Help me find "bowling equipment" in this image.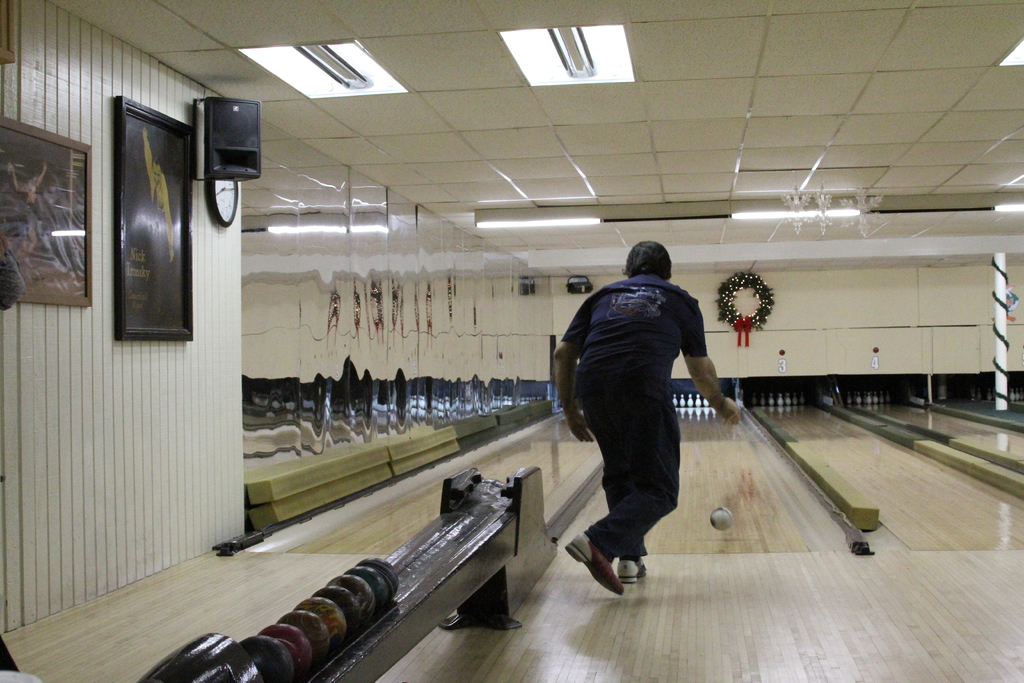
Found it: (703,502,738,531).
